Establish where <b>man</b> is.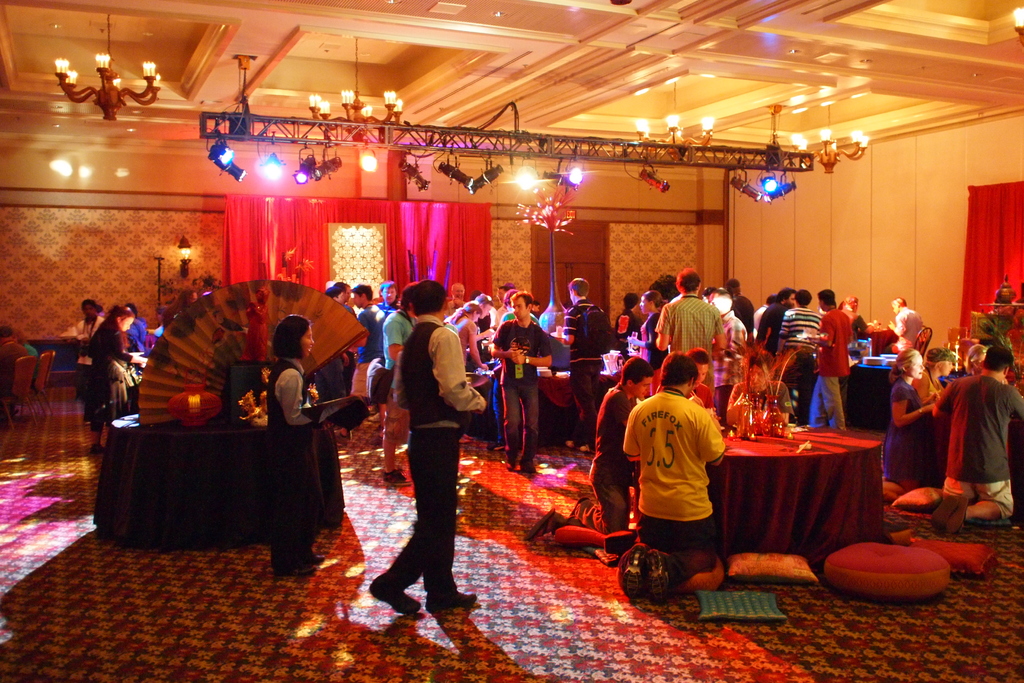
Established at rect(362, 282, 492, 617).
